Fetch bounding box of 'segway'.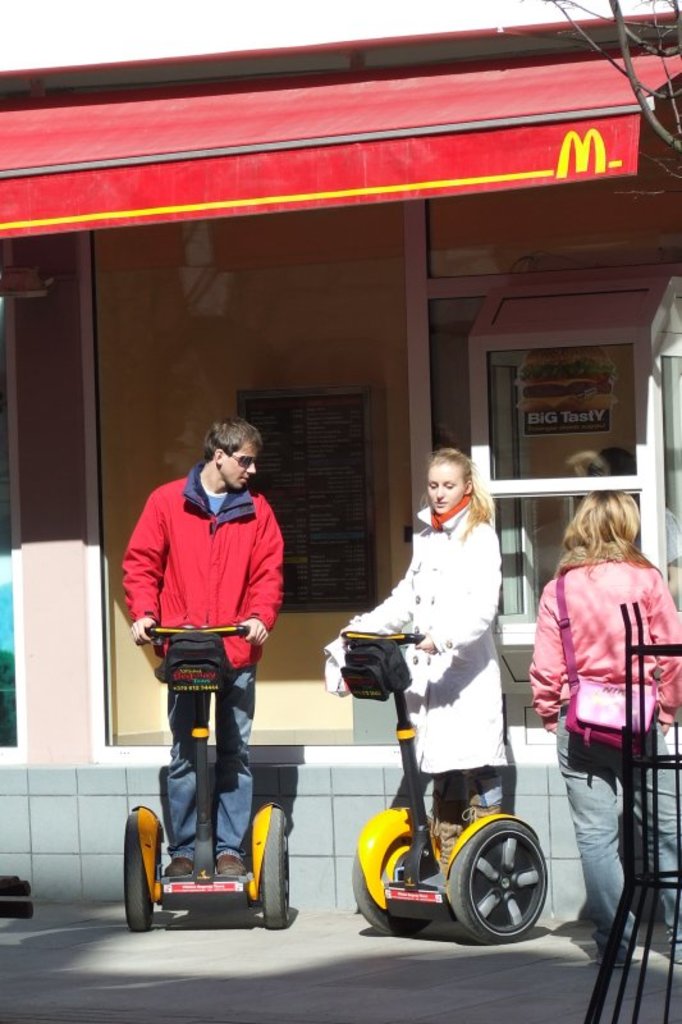
Bbox: pyautogui.locateOnScreen(119, 620, 287, 934).
